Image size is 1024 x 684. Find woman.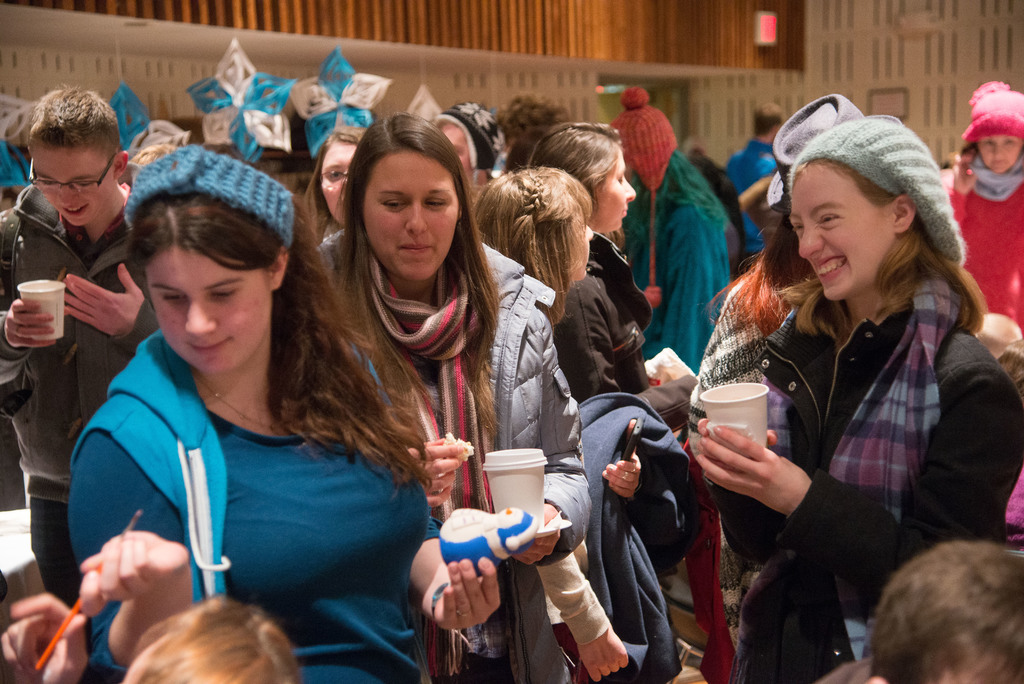
BBox(65, 142, 501, 683).
